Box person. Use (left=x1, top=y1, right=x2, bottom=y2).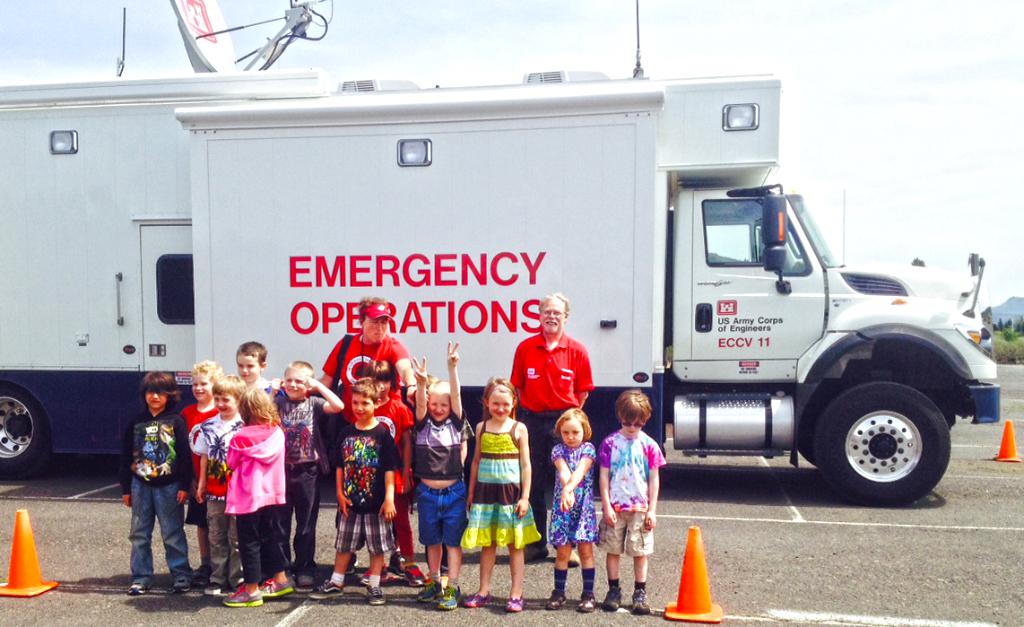
(left=193, top=368, right=250, bottom=598).
